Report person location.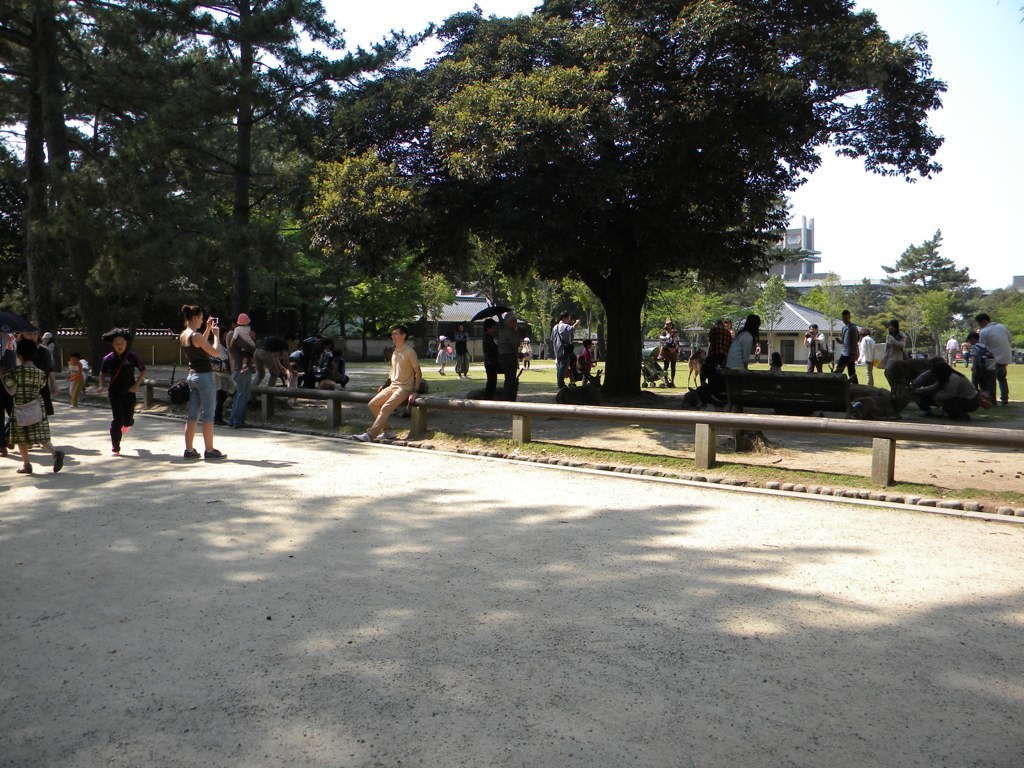
Report: region(698, 317, 727, 385).
